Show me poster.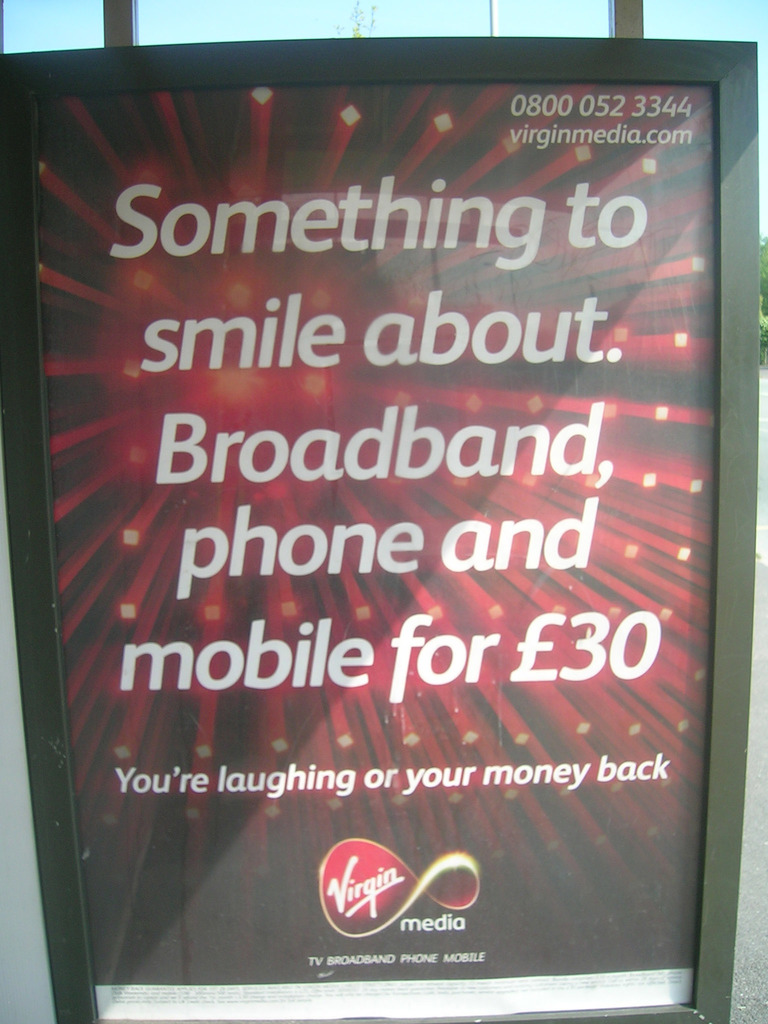
poster is here: 34, 83, 713, 1023.
